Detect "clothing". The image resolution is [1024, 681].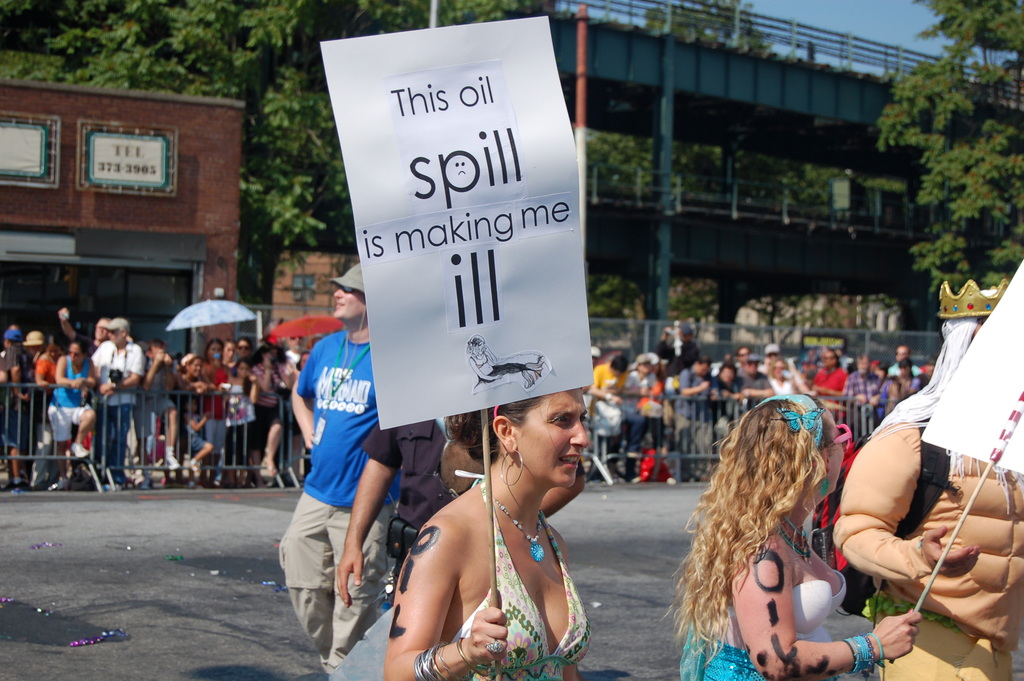
(left=139, top=357, right=180, bottom=426).
